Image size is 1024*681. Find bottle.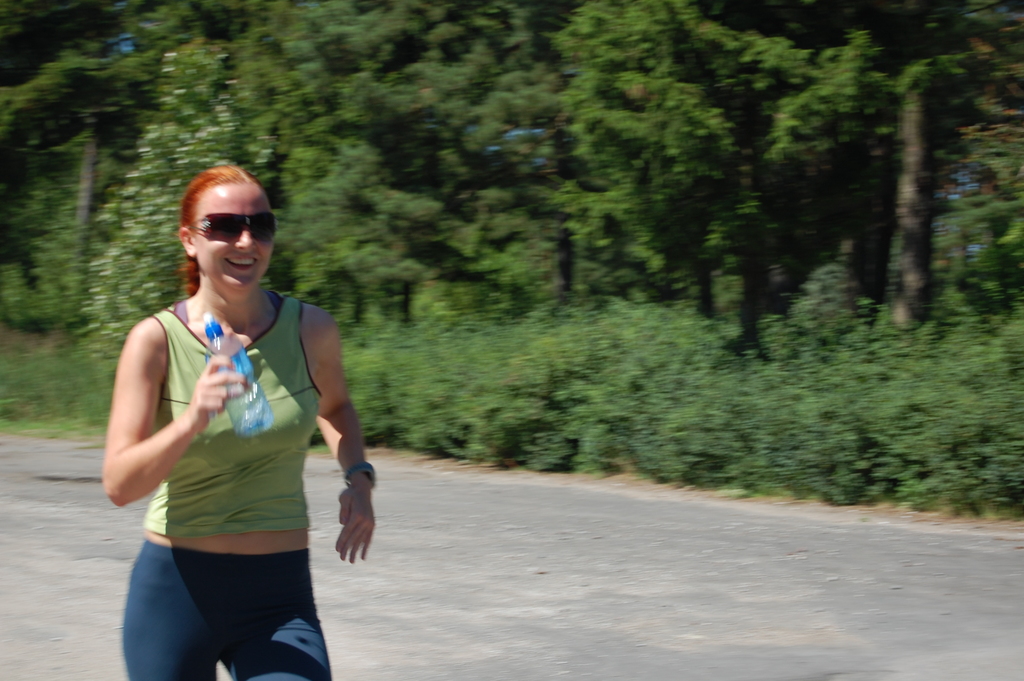
(203,309,276,439).
